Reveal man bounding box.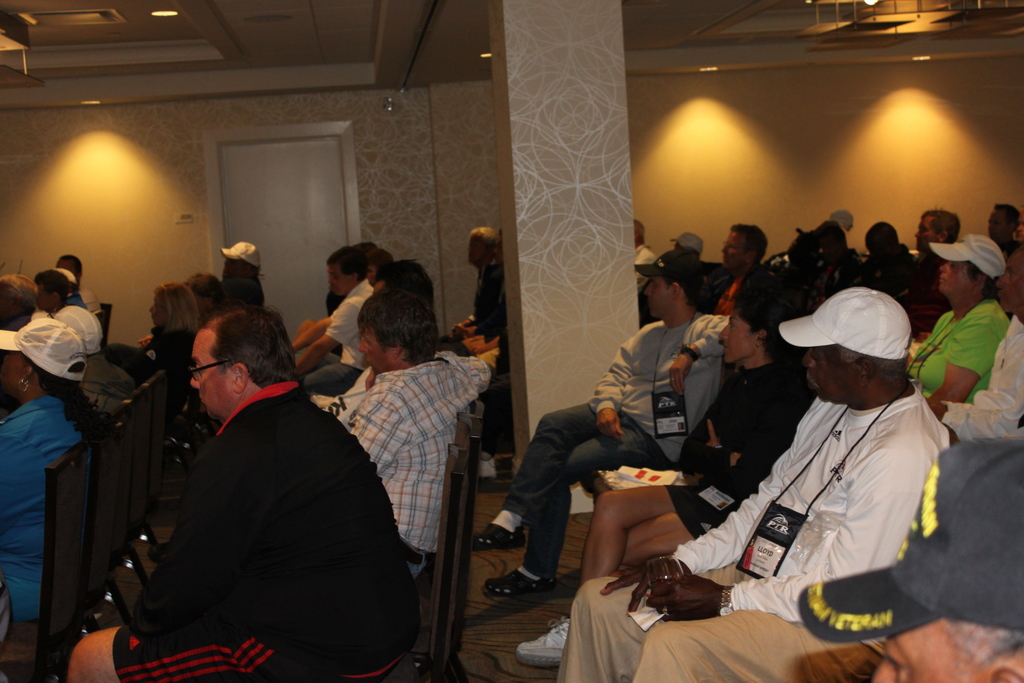
Revealed: 106/292/396/664.
